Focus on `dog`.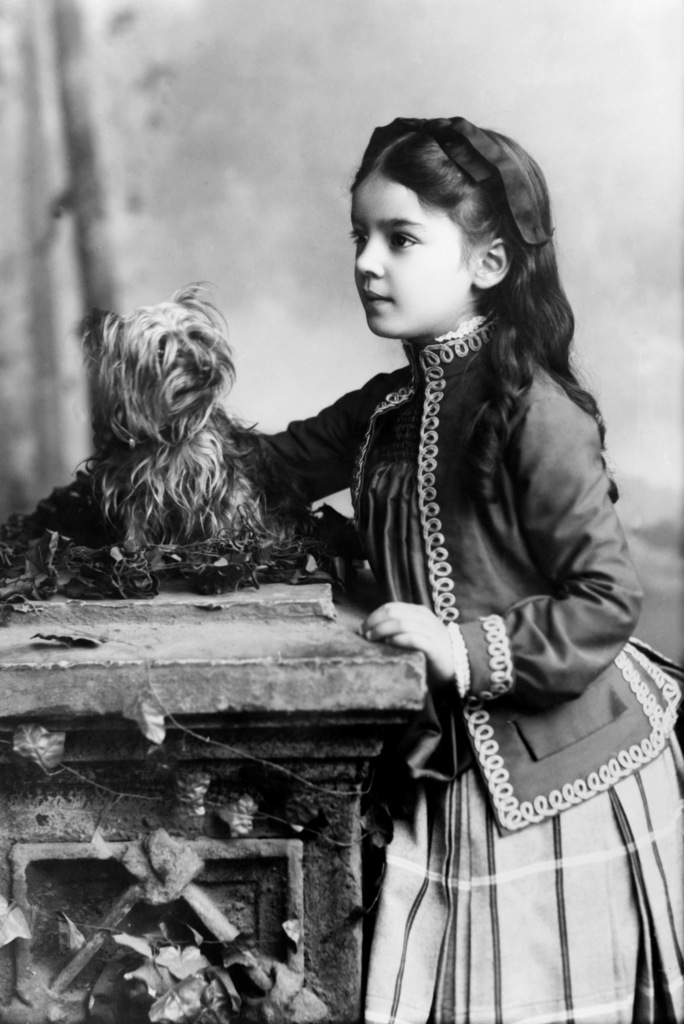
Focused at box(5, 276, 318, 559).
